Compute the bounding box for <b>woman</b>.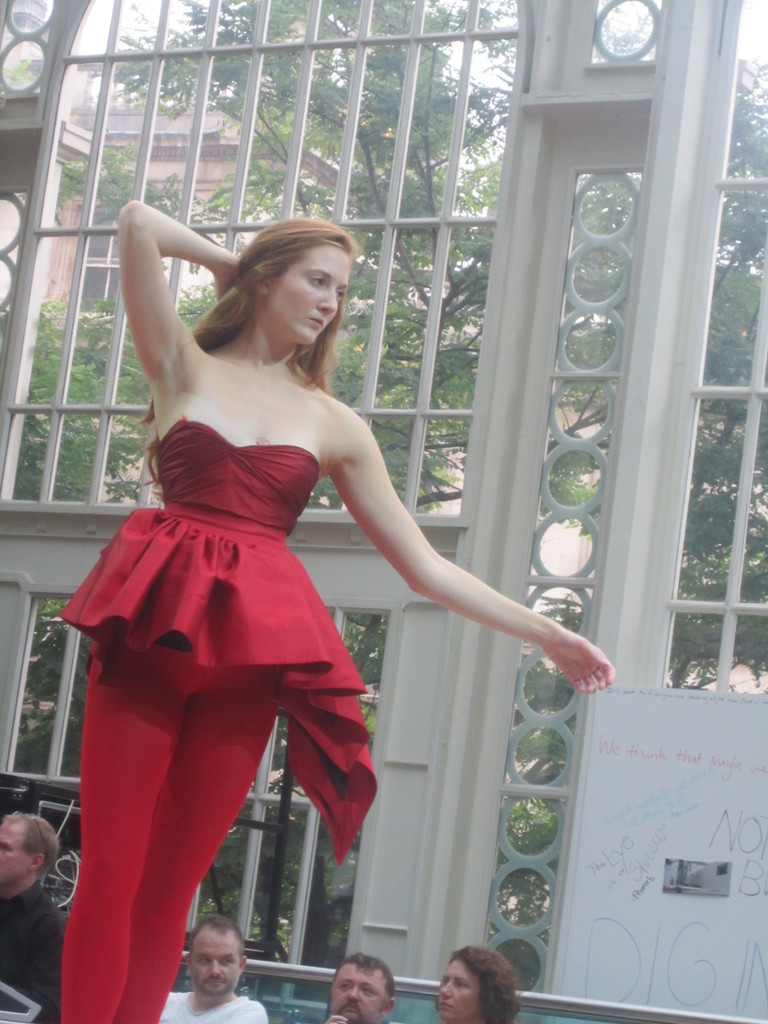
detection(435, 946, 518, 1023).
